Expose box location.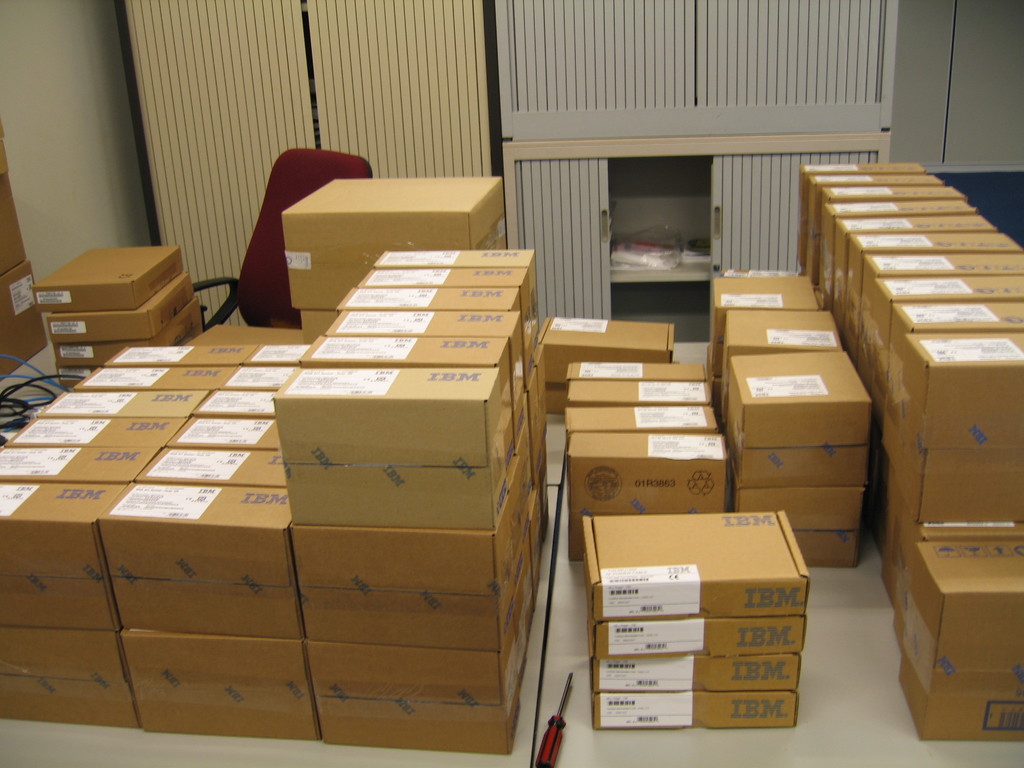
Exposed at 285:172:500:307.
